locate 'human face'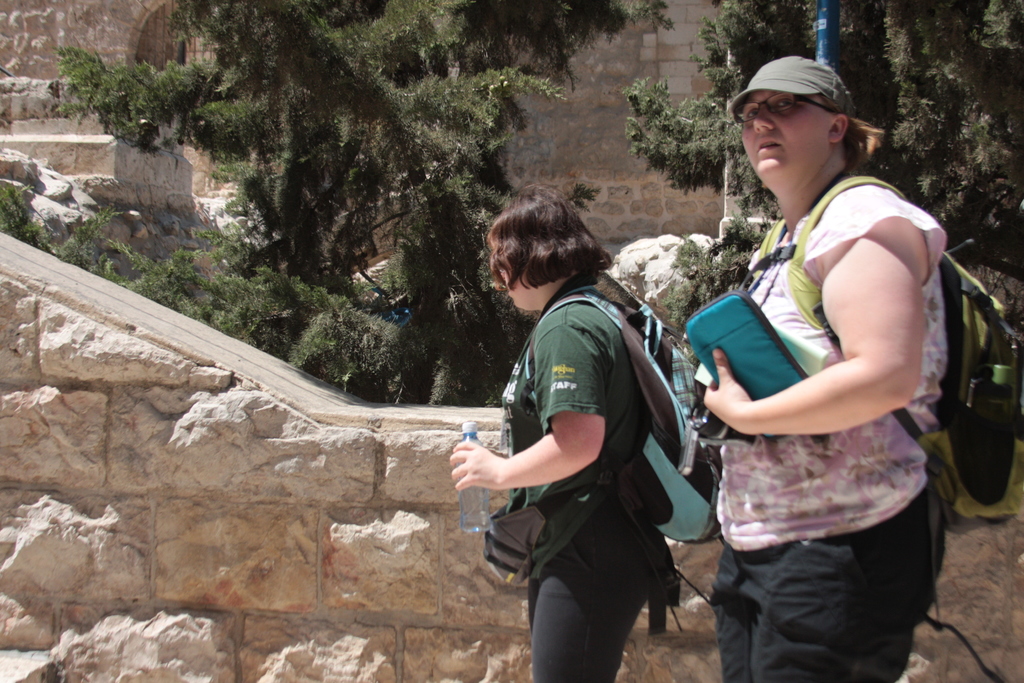
x1=499, y1=268, x2=542, y2=309
